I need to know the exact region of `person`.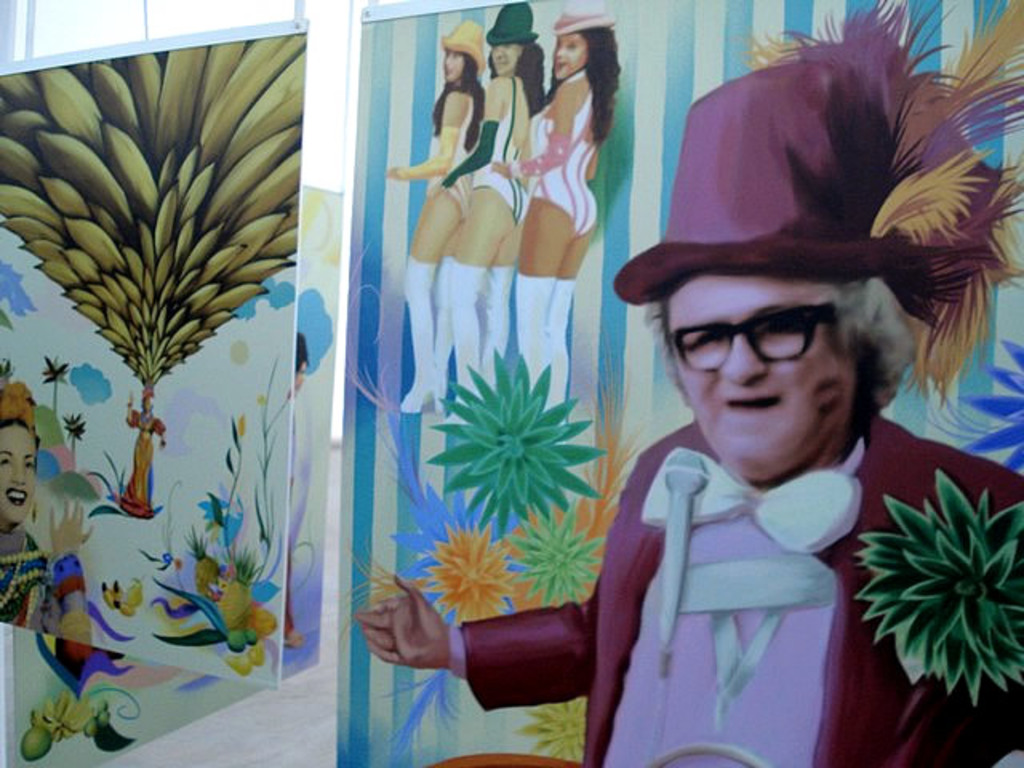
Region: 357/0/1022/766.
